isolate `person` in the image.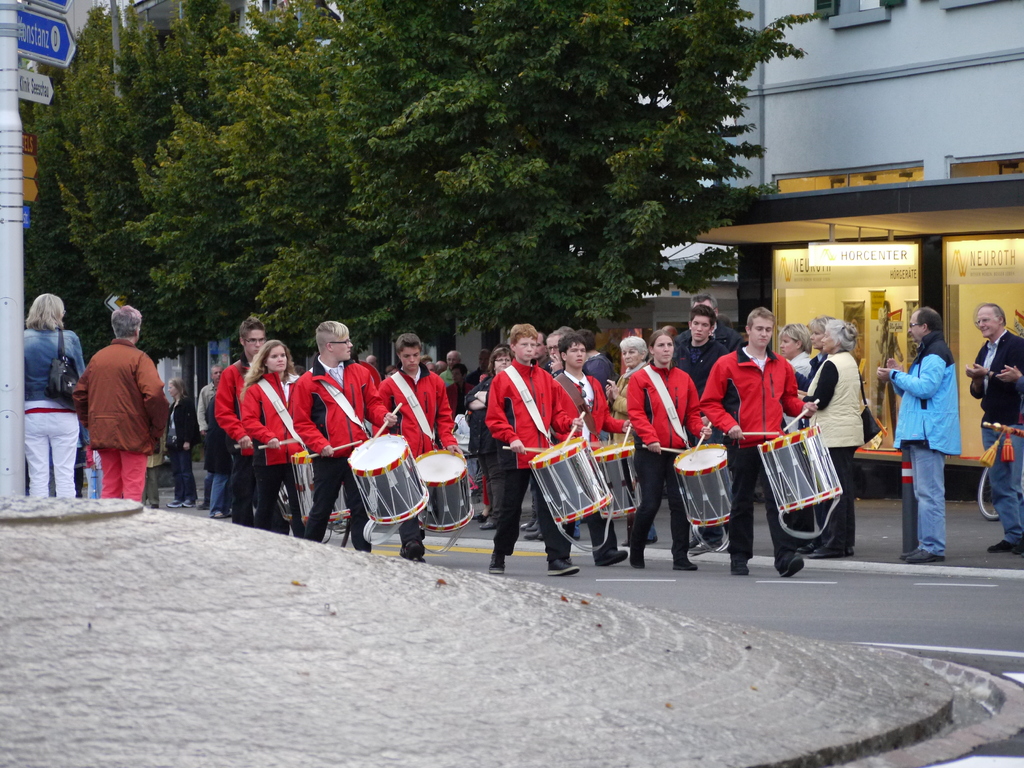
Isolated region: [left=26, top=292, right=84, bottom=499].
